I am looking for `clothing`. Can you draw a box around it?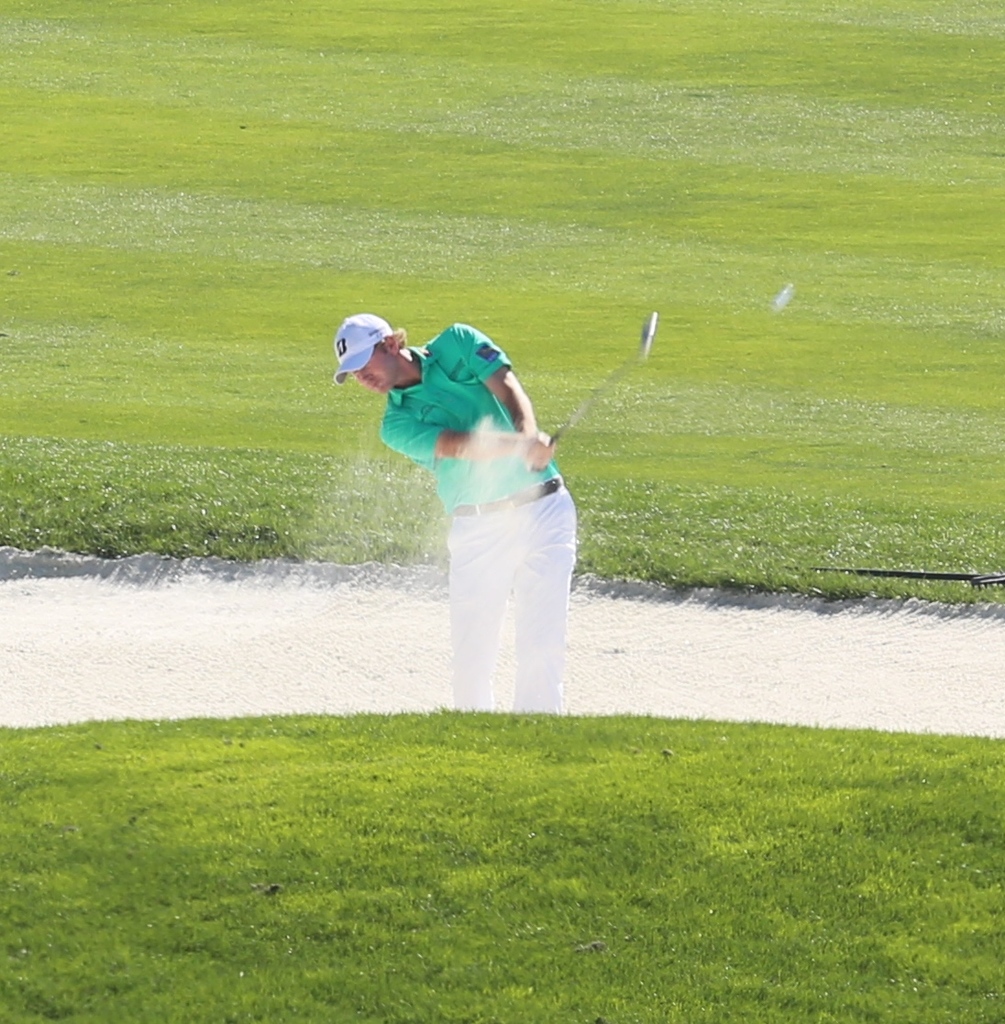
Sure, the bounding box is crop(371, 340, 590, 694).
